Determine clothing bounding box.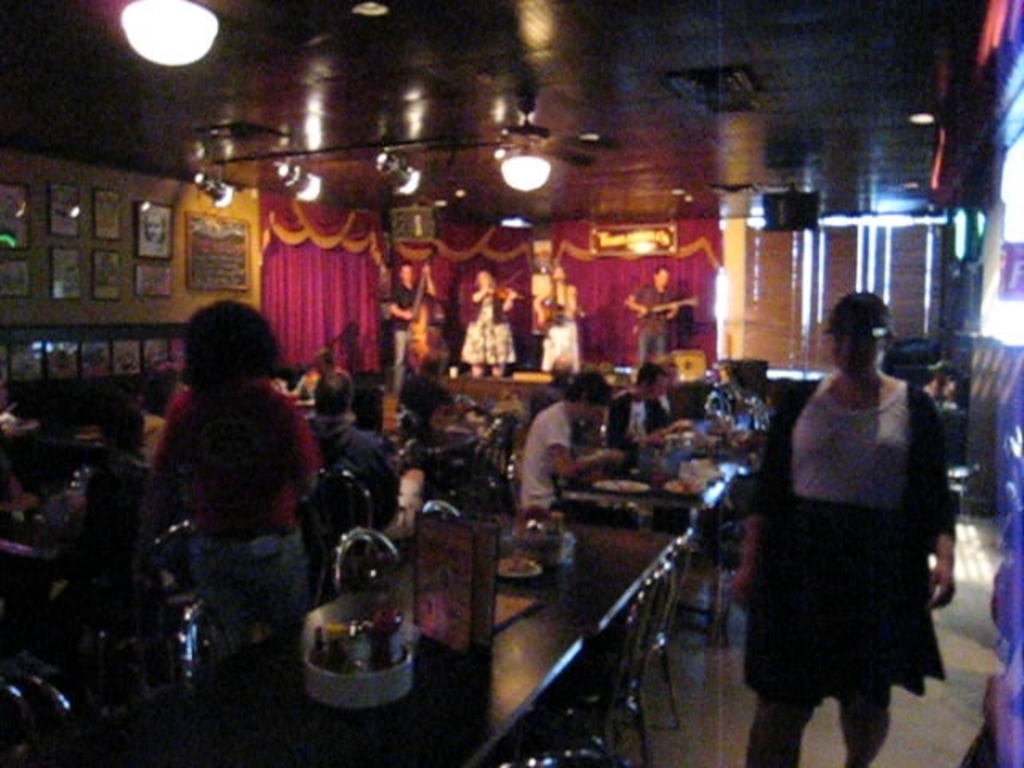
Determined: (left=126, top=373, right=304, bottom=619).
